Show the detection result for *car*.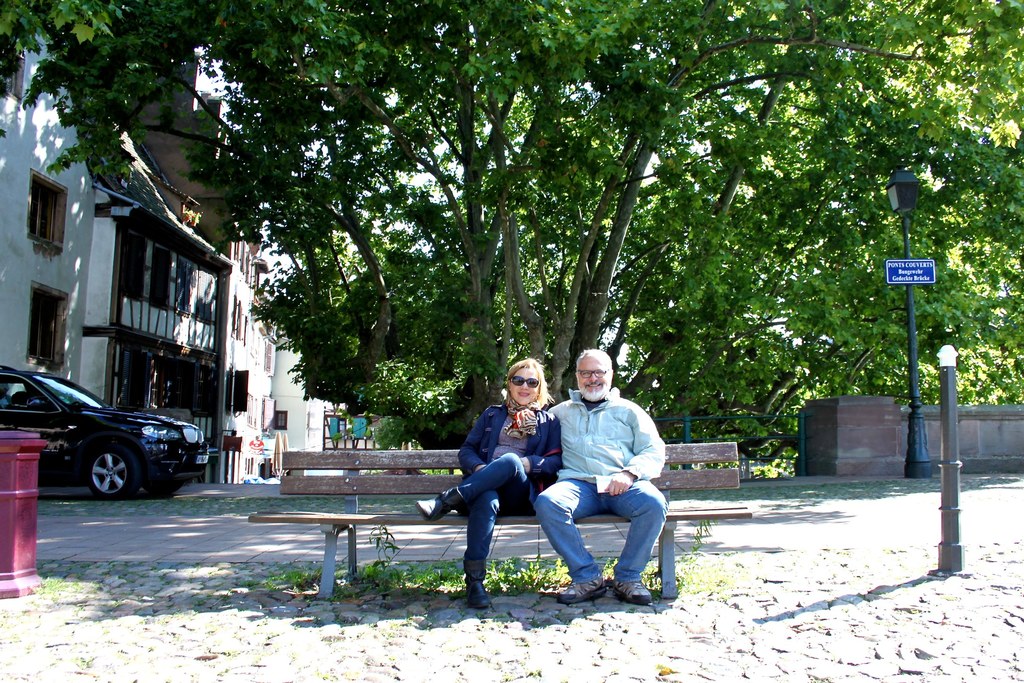
0 364 211 501.
